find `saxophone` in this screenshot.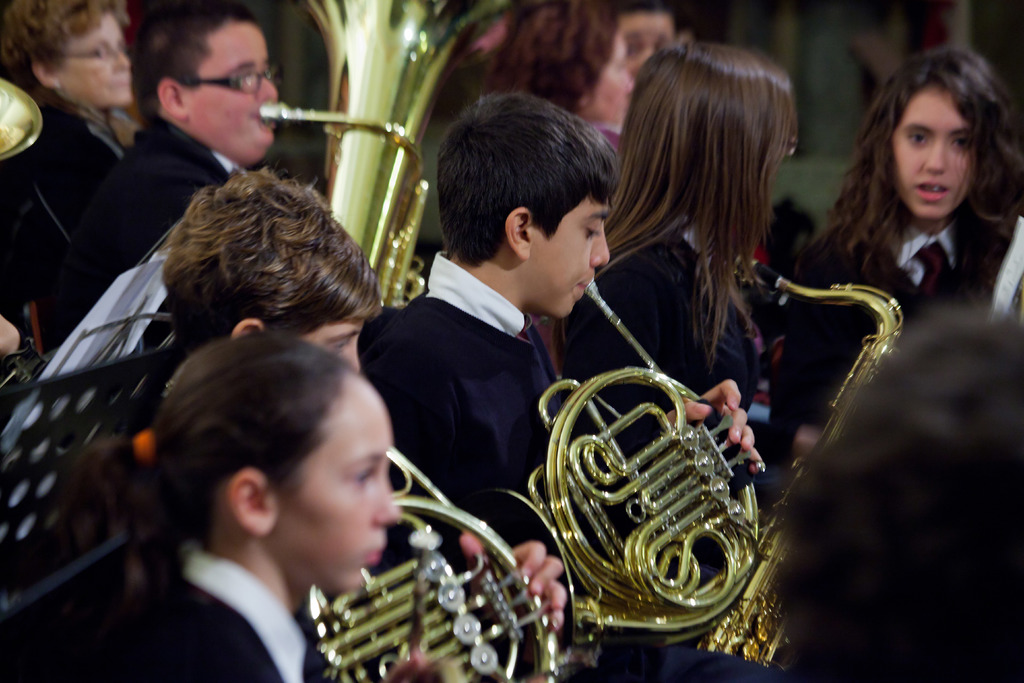
The bounding box for `saxophone` is <region>696, 246, 903, 674</region>.
